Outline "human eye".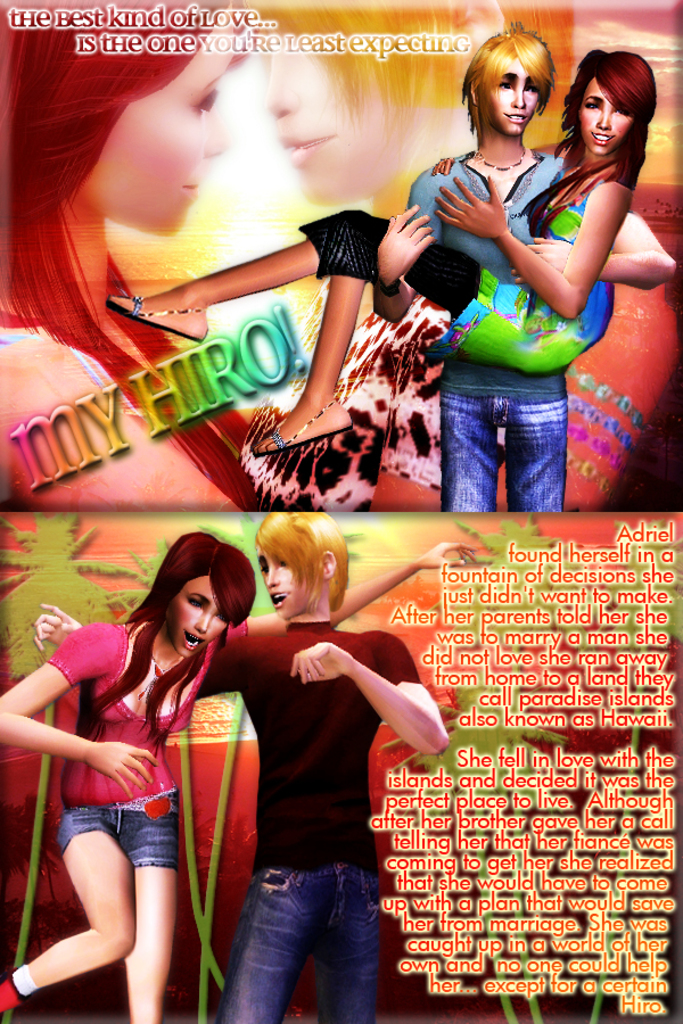
Outline: region(273, 556, 290, 570).
